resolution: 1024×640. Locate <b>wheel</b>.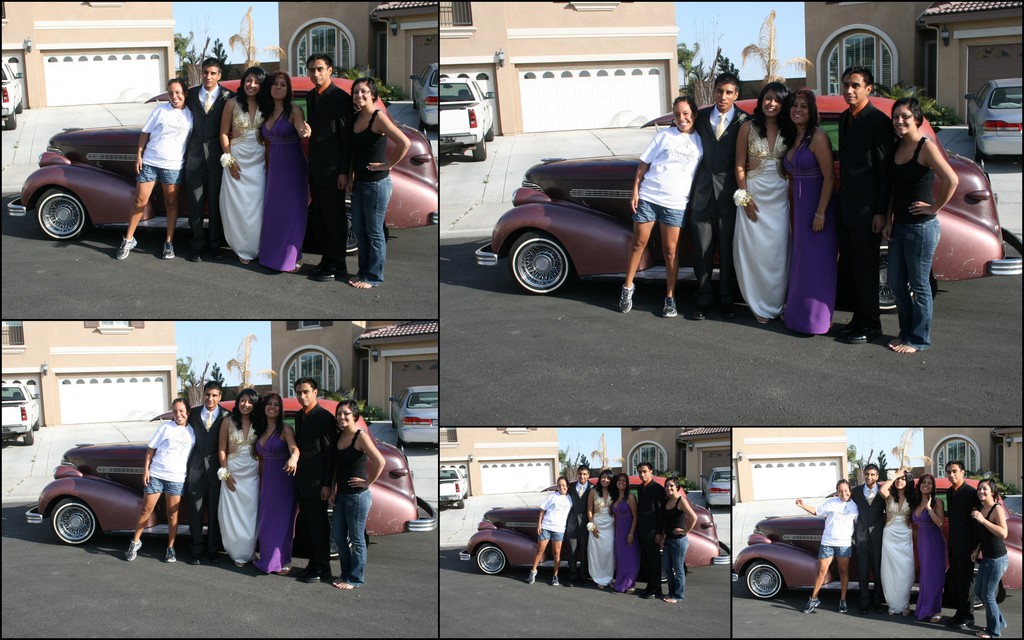
Rect(470, 546, 509, 577).
